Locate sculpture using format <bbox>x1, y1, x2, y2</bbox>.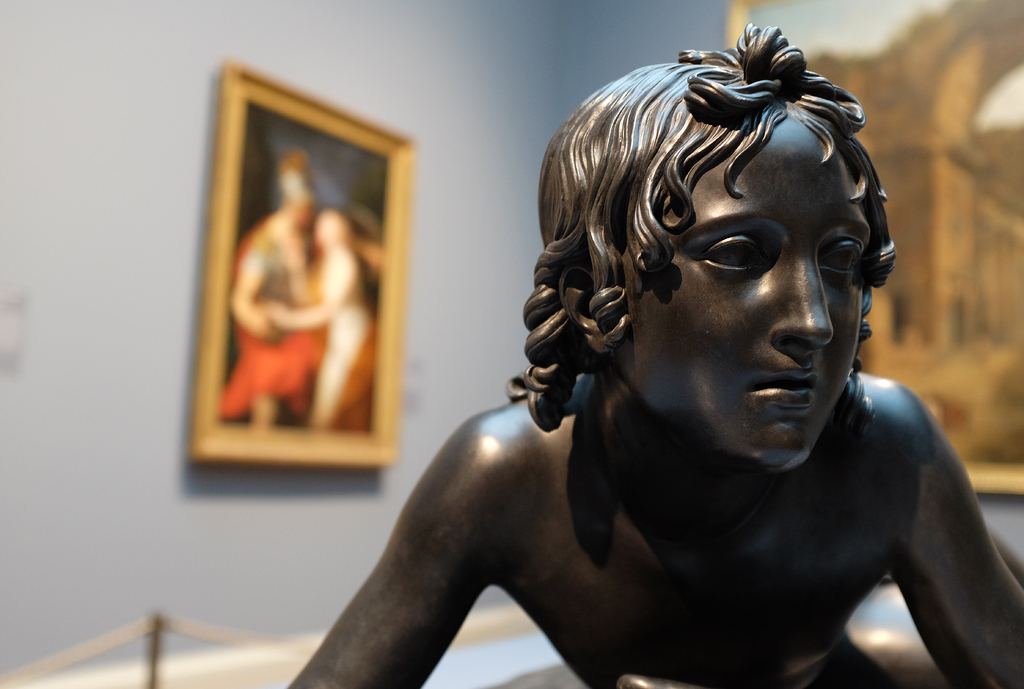
<bbox>390, 3, 995, 688</bbox>.
